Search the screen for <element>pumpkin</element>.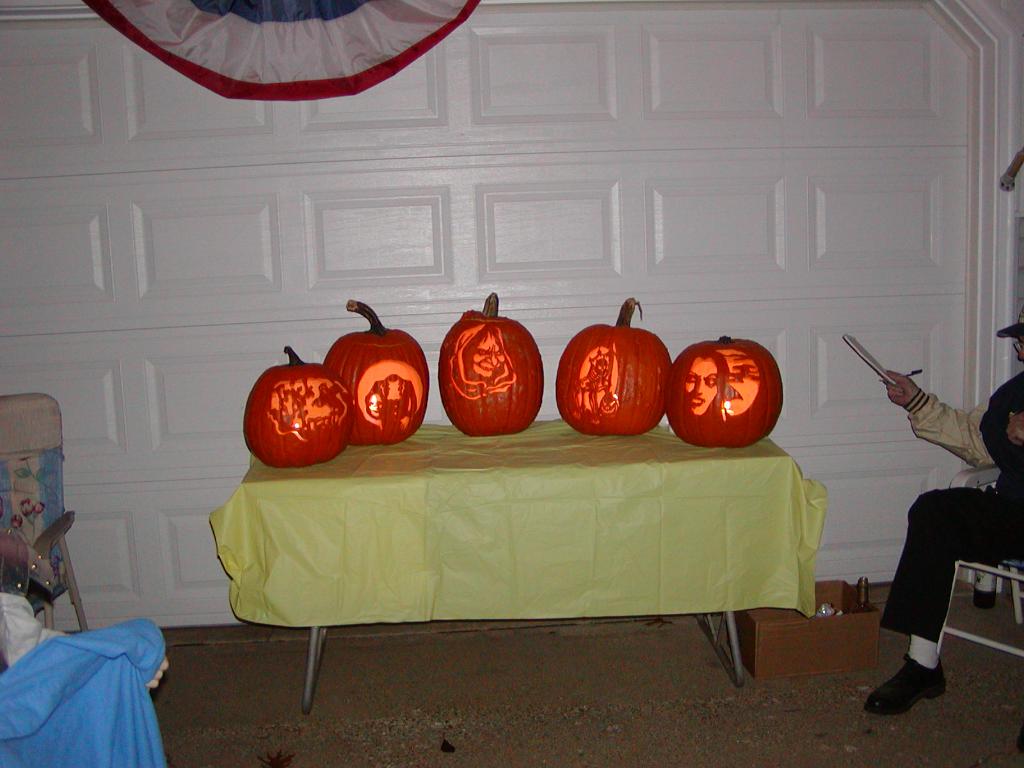
Found at bbox=(243, 352, 351, 470).
